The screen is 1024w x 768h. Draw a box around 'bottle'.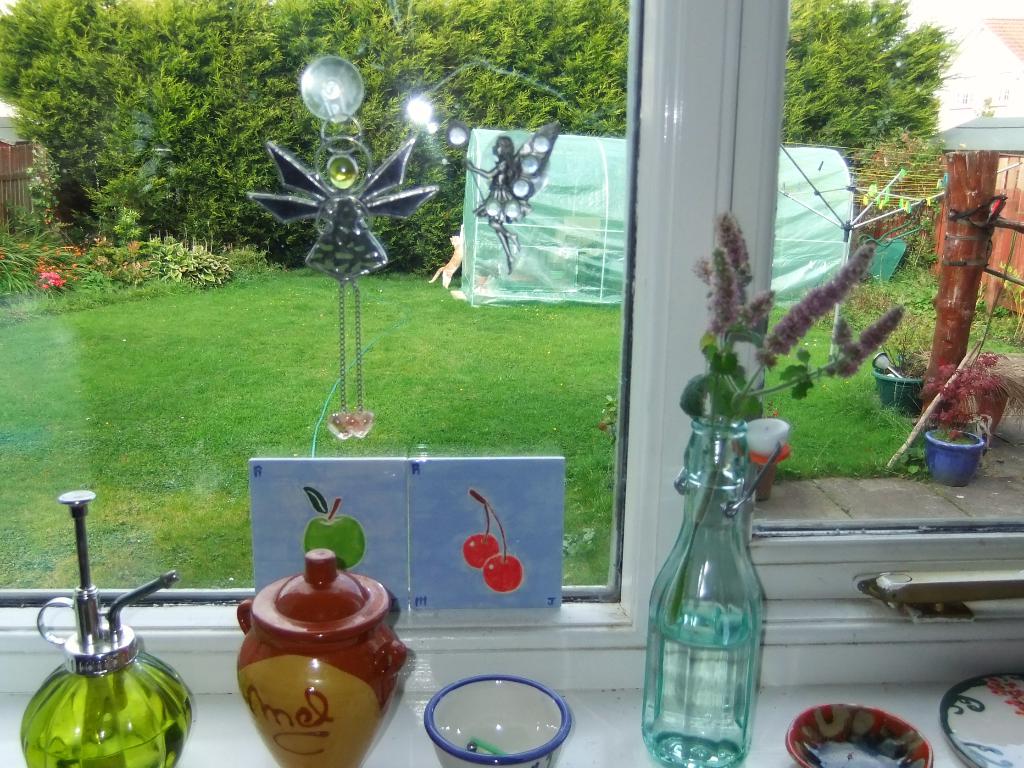
Rect(646, 416, 782, 767).
